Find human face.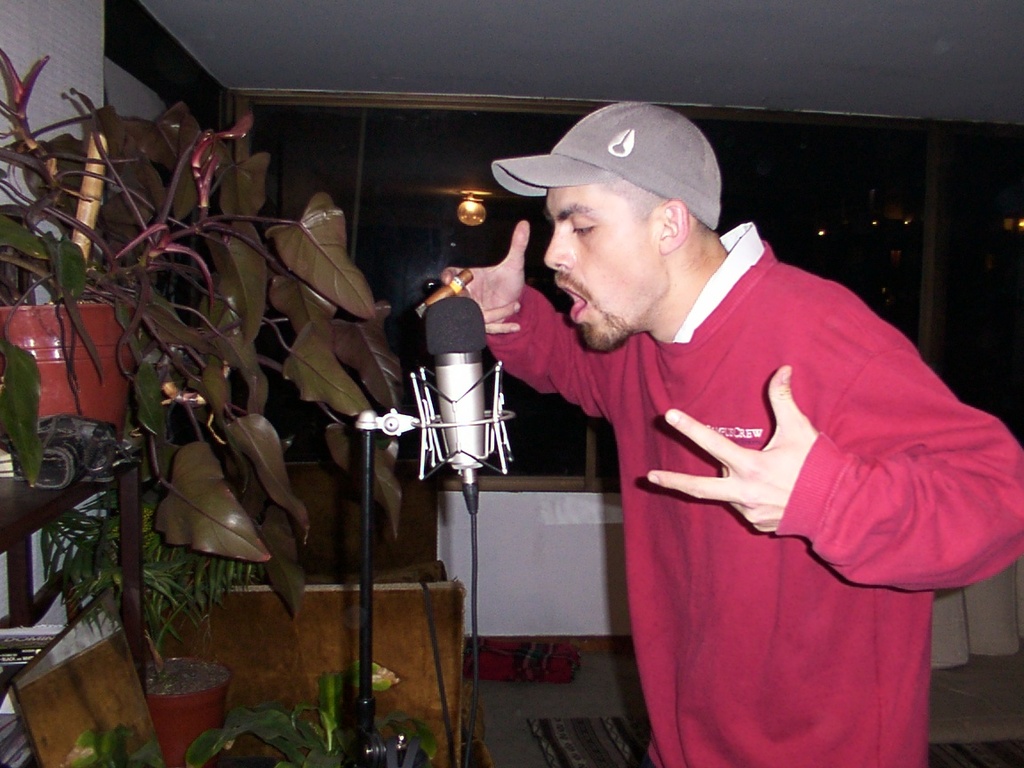
[541,187,661,353].
